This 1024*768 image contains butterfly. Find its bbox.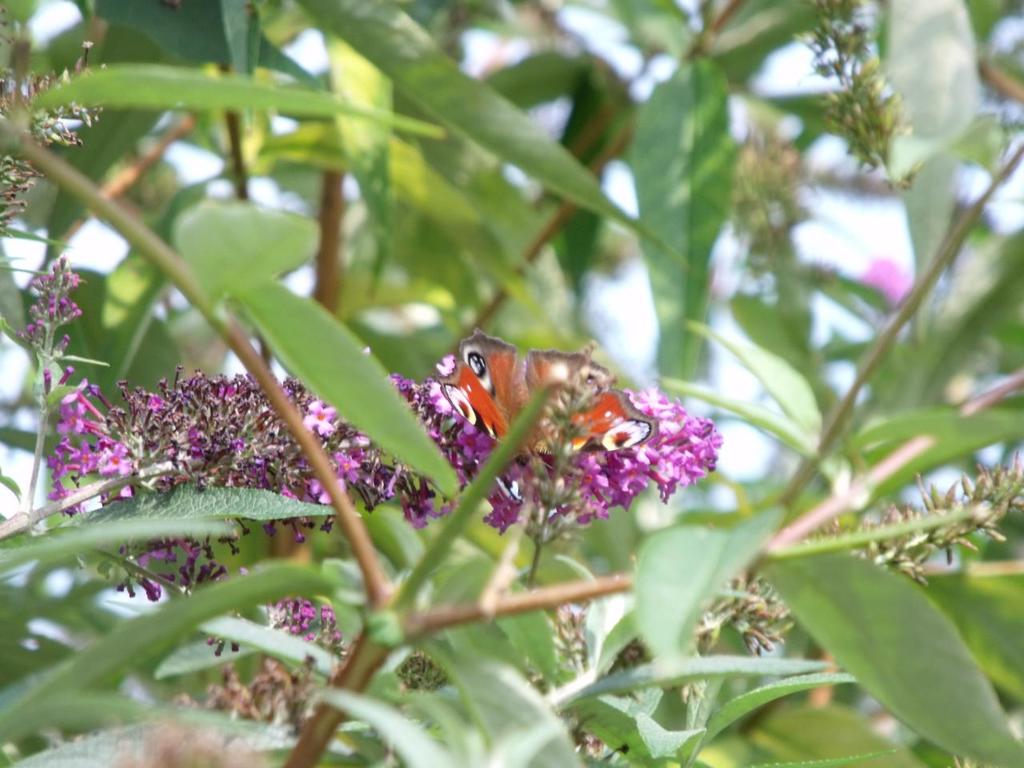
428:315:650:525.
